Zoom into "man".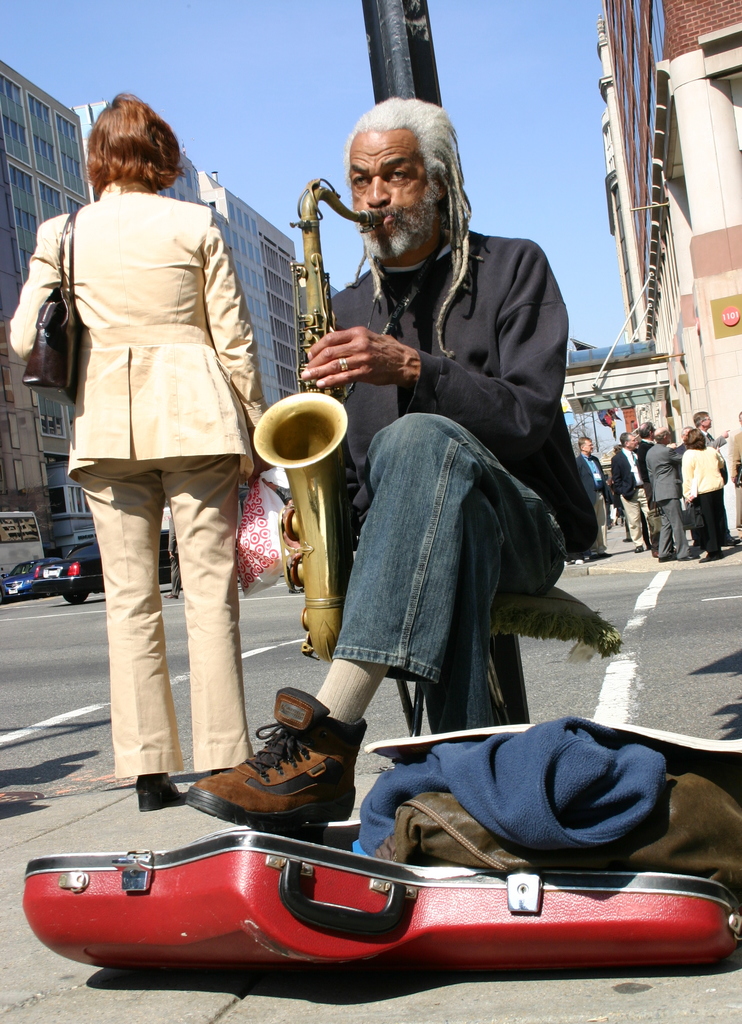
Zoom target: l=636, t=419, r=689, b=569.
